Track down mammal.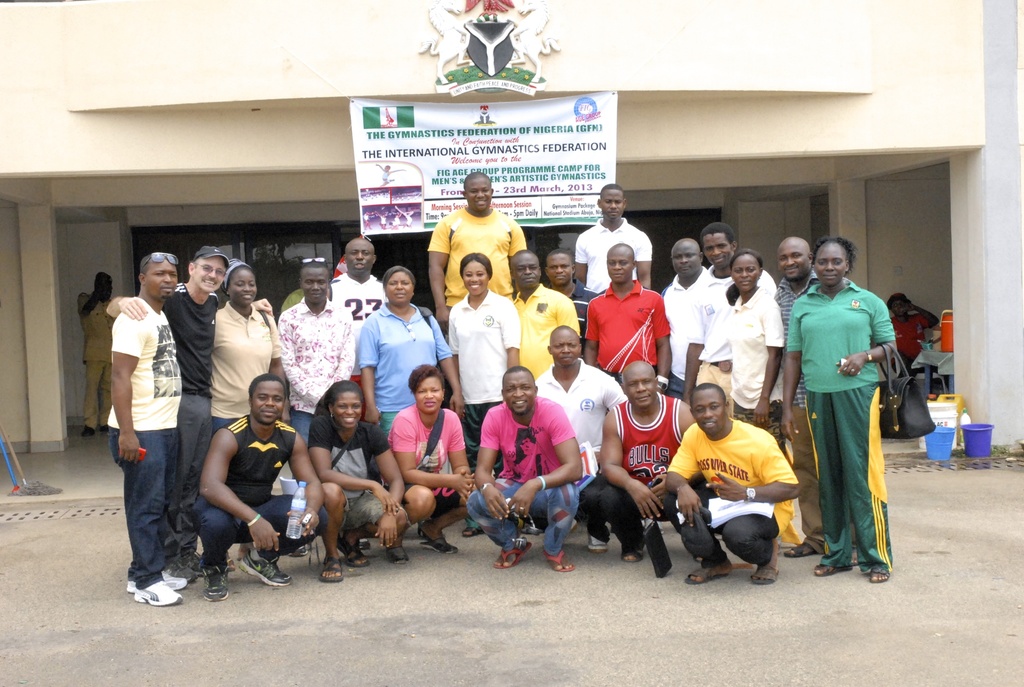
Tracked to [447, 249, 522, 537].
